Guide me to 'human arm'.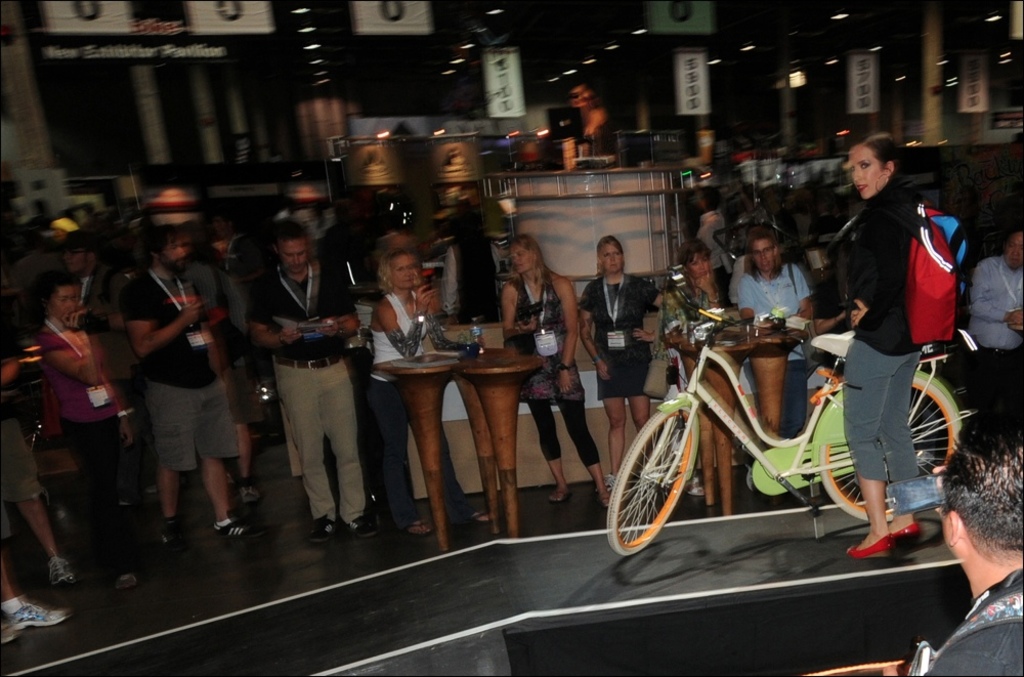
Guidance: (791, 264, 814, 322).
